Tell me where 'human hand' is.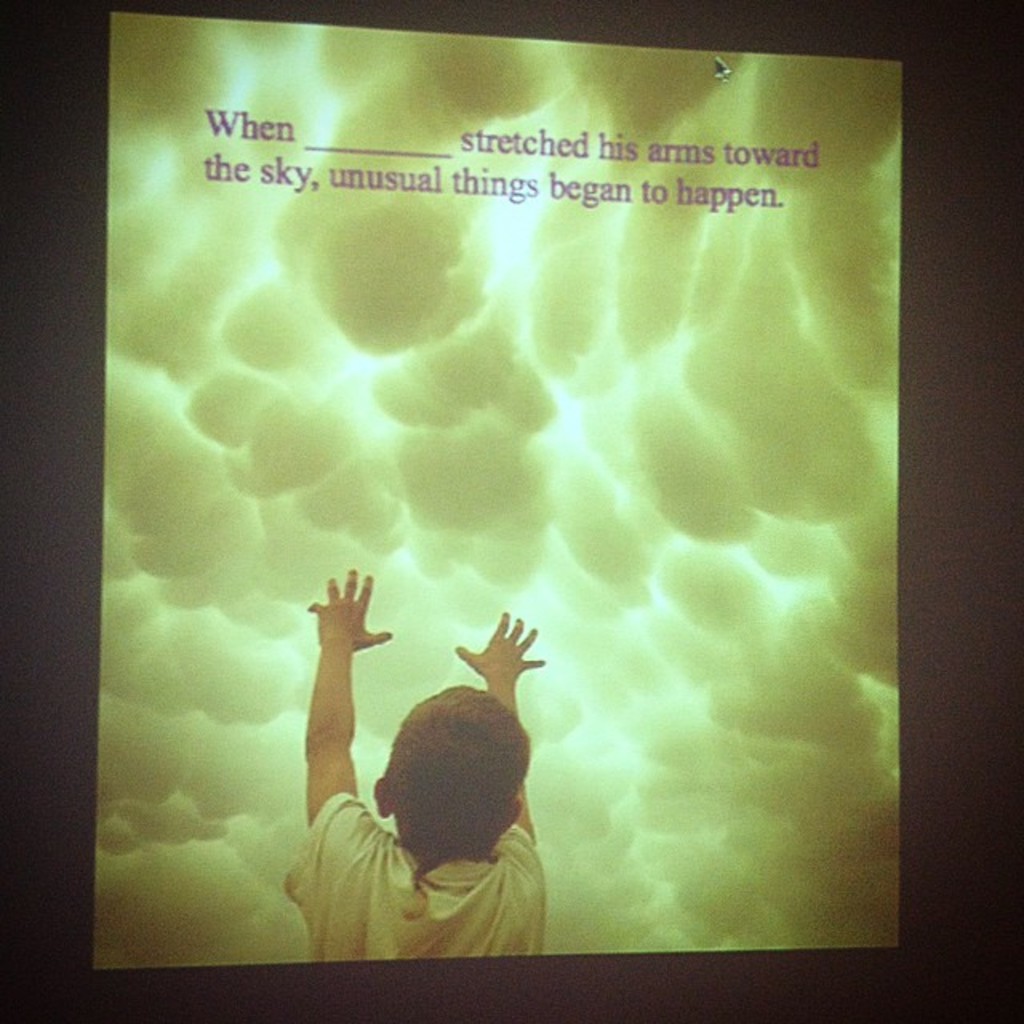
'human hand' is at {"x1": 450, "y1": 606, "x2": 547, "y2": 690}.
